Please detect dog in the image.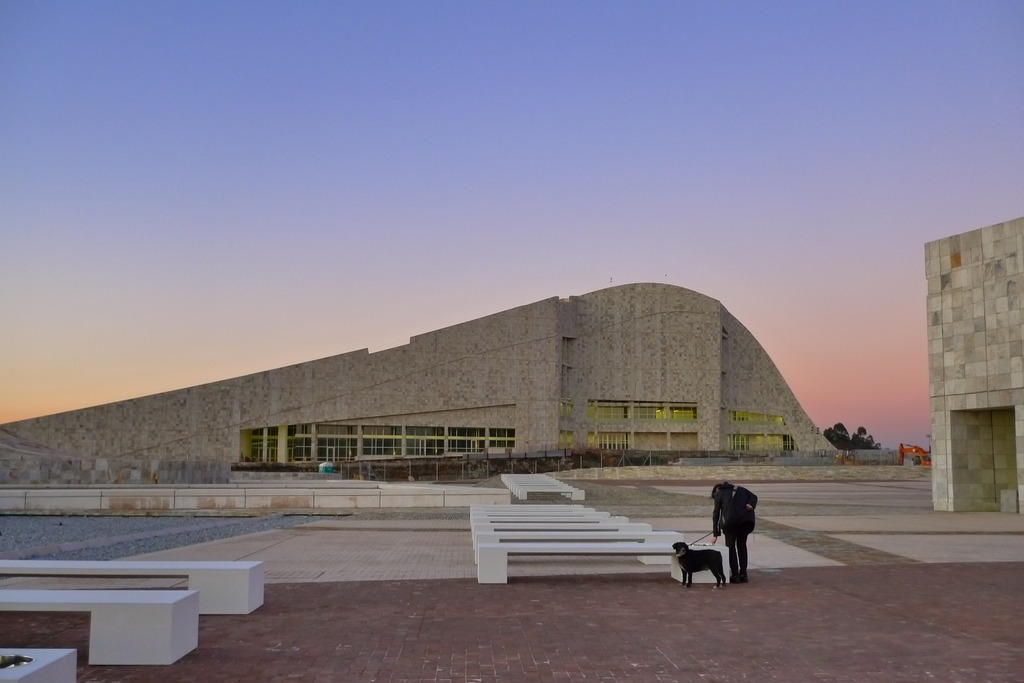
674,545,726,583.
